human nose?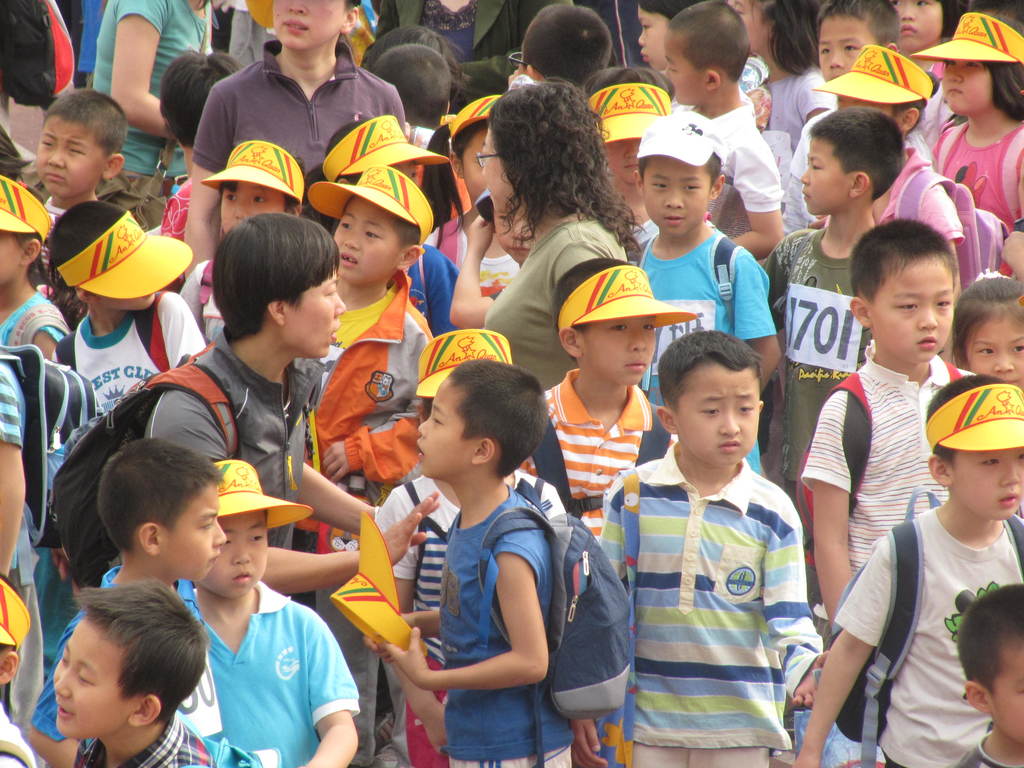
(x1=231, y1=538, x2=253, y2=563)
